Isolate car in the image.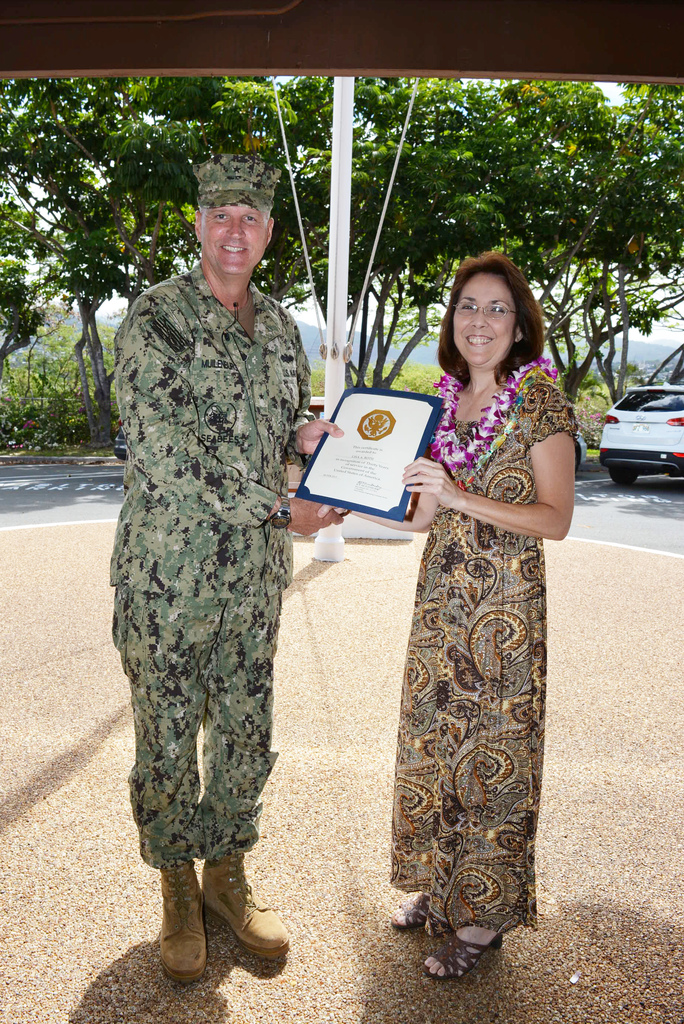
Isolated region: 598,387,683,486.
